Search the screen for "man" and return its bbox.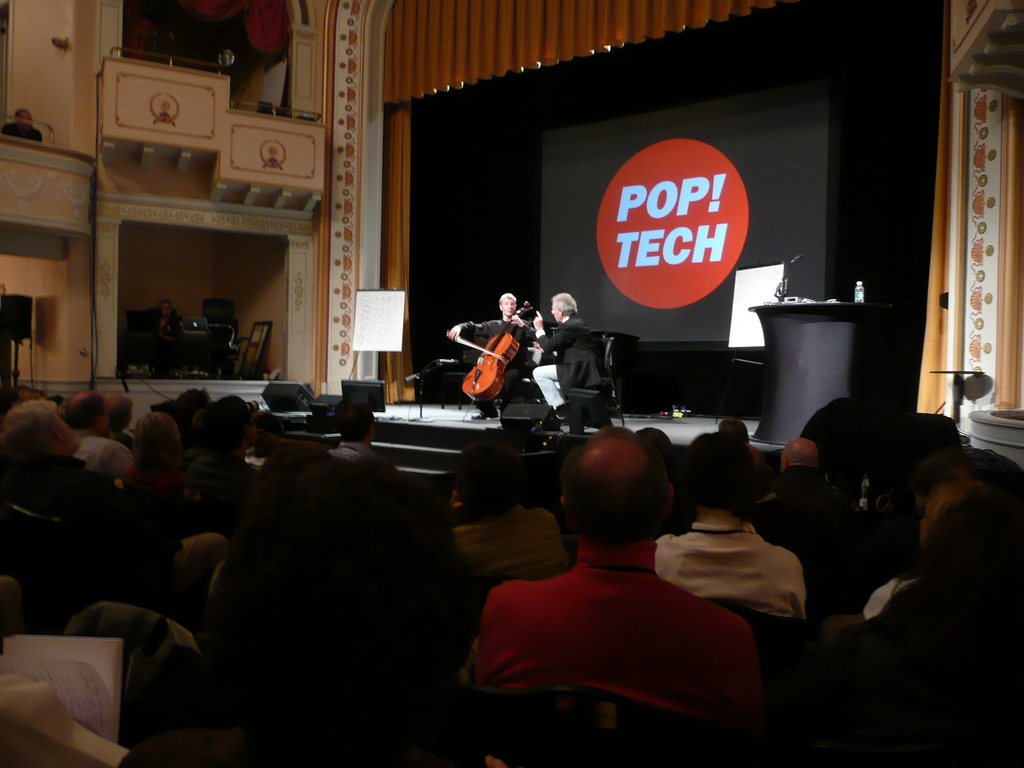
Found: pyautogui.locateOnScreen(451, 426, 806, 741).
